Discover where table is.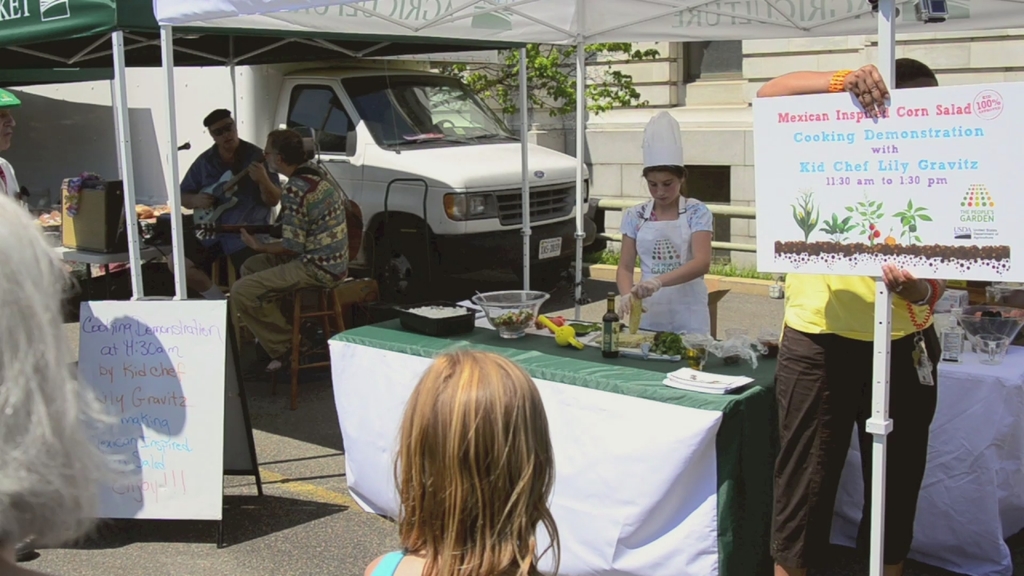
Discovered at detection(331, 317, 774, 575).
